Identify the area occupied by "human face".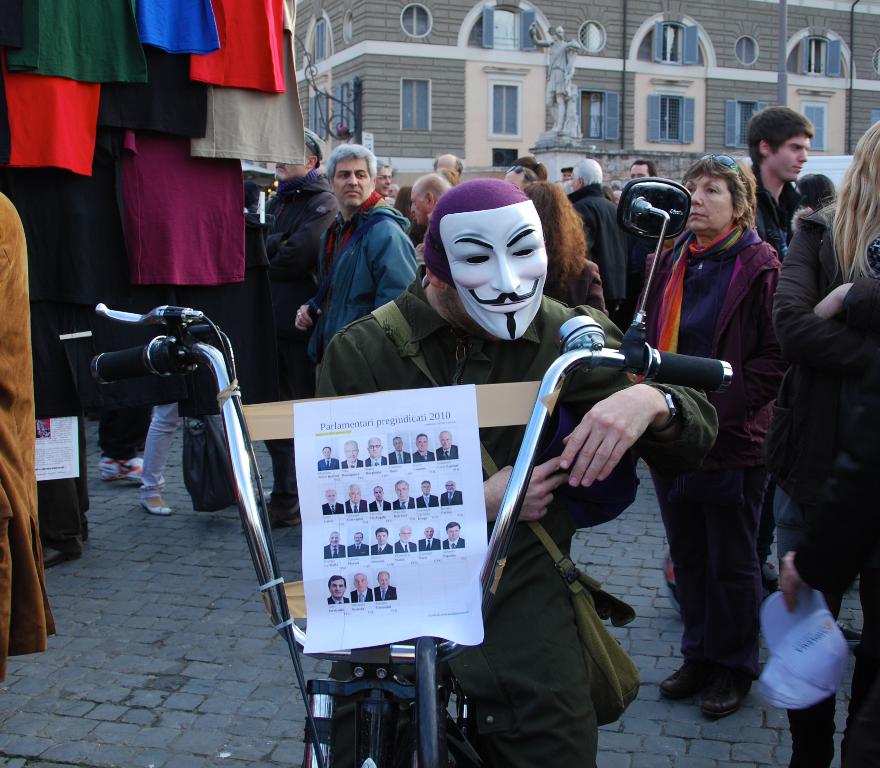
Area: [367,441,382,463].
